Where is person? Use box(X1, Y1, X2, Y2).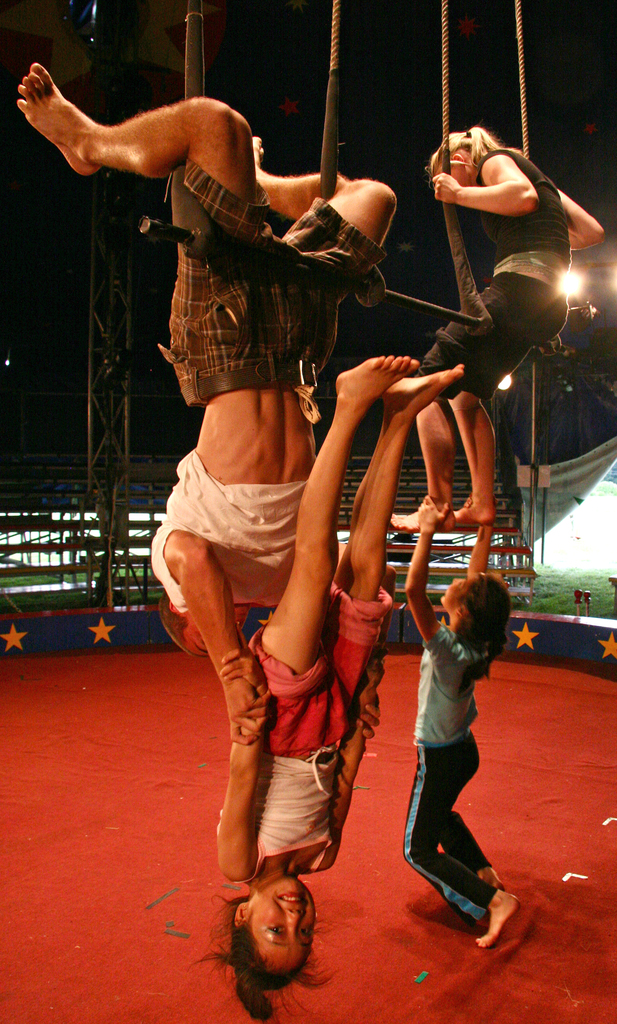
box(208, 352, 465, 1020).
